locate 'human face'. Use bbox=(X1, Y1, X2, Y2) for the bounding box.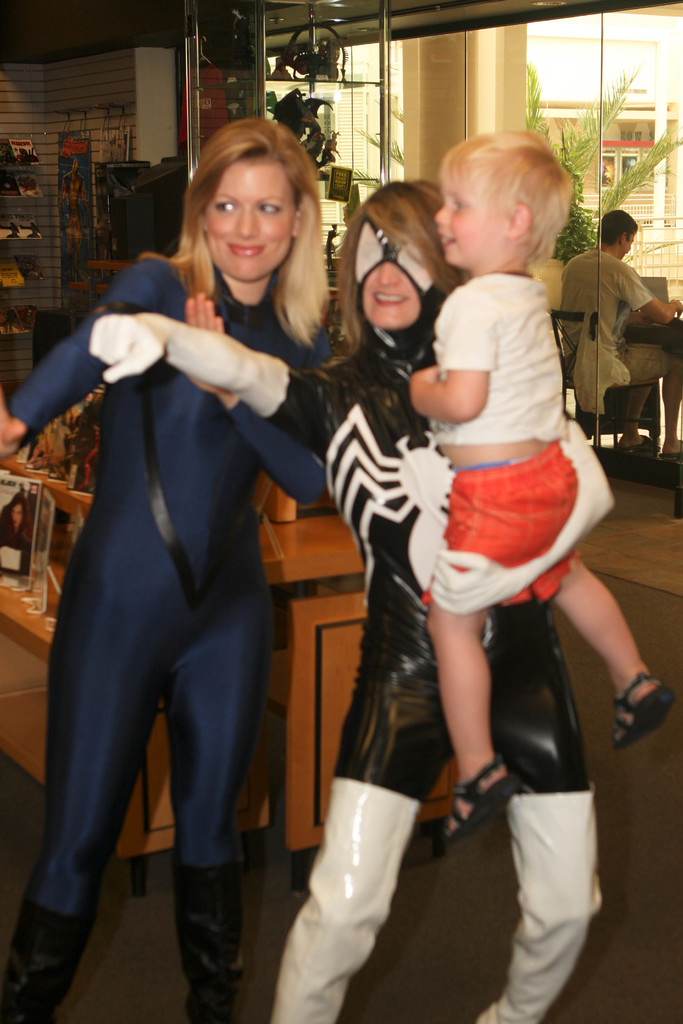
bbox=(201, 163, 288, 278).
